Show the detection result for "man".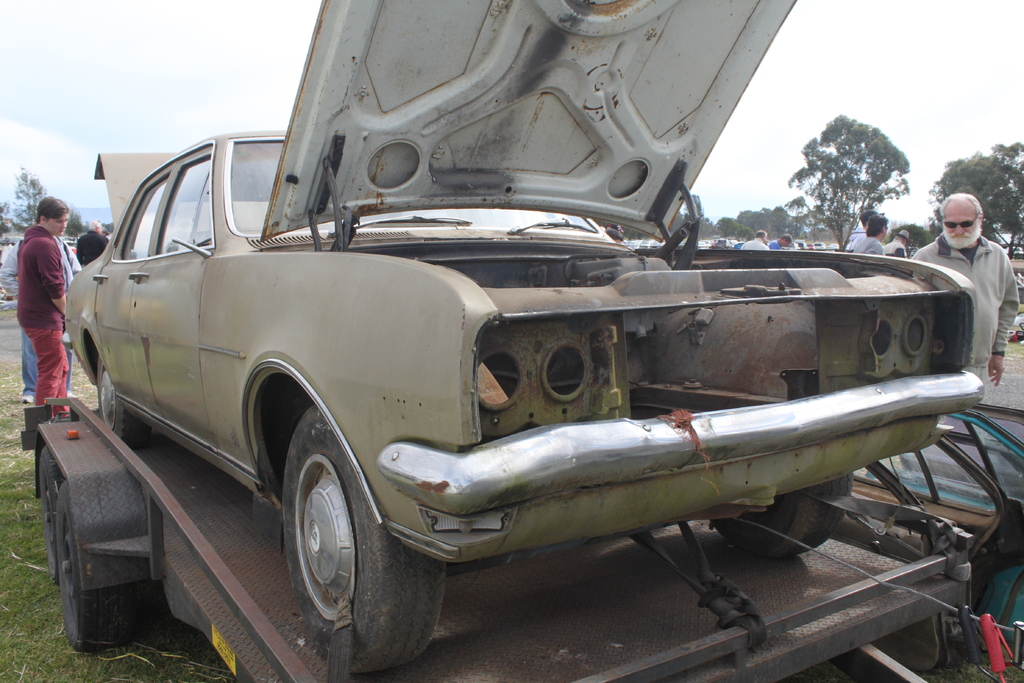
select_region(15, 195, 67, 419).
